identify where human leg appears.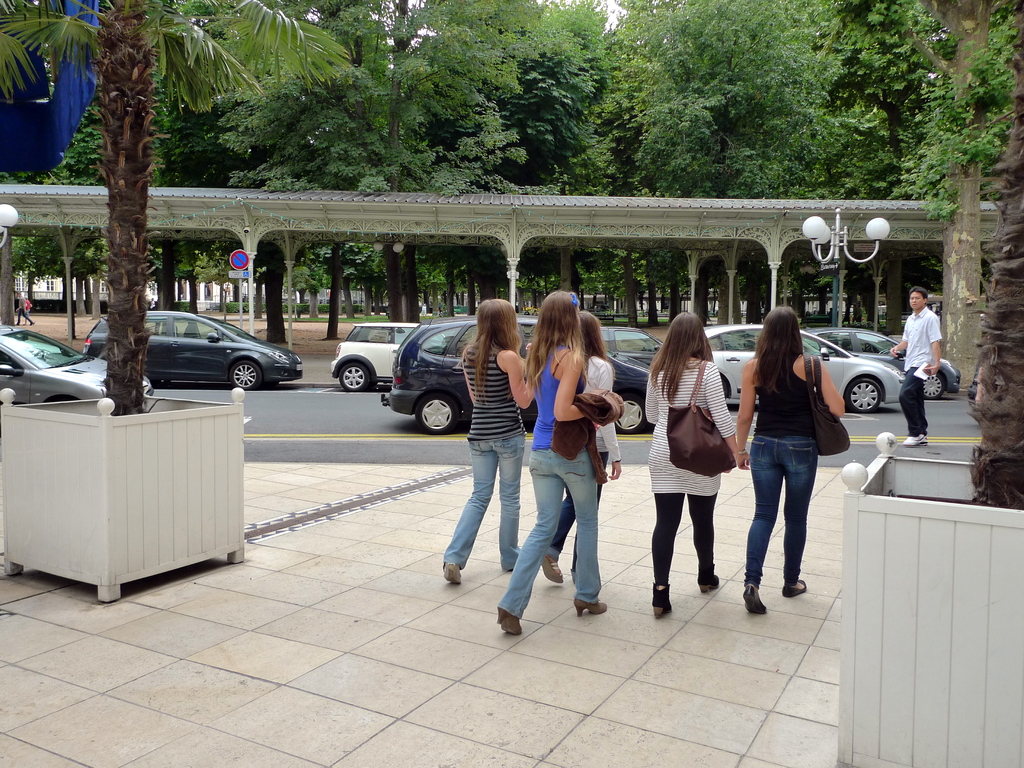
Appears at bbox(575, 449, 597, 613).
